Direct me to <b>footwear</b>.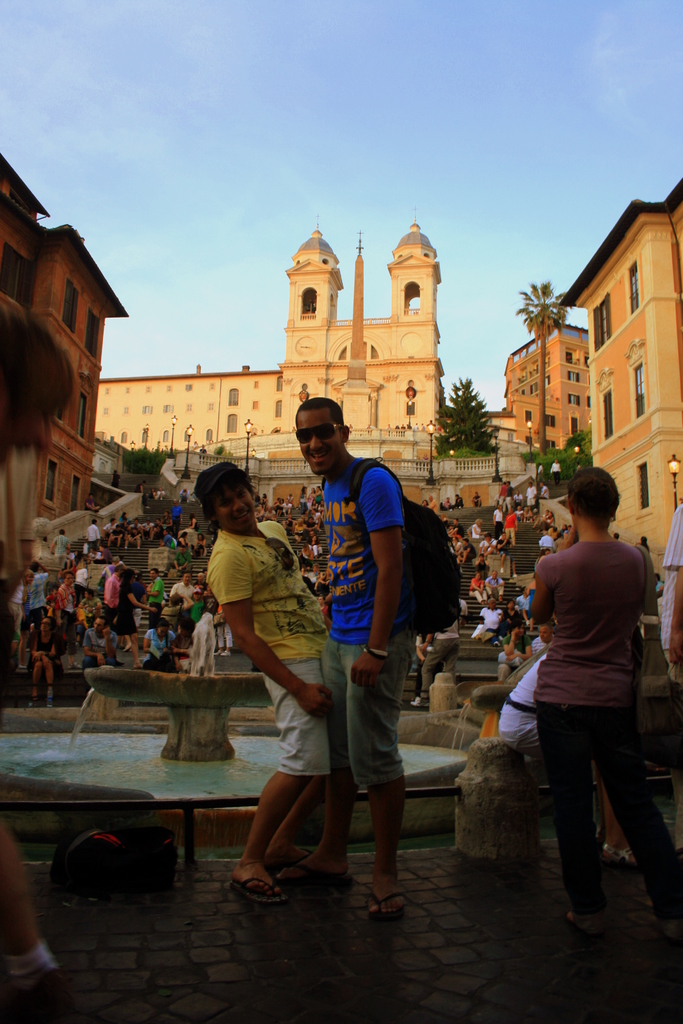
Direction: (x1=233, y1=874, x2=290, y2=904).
